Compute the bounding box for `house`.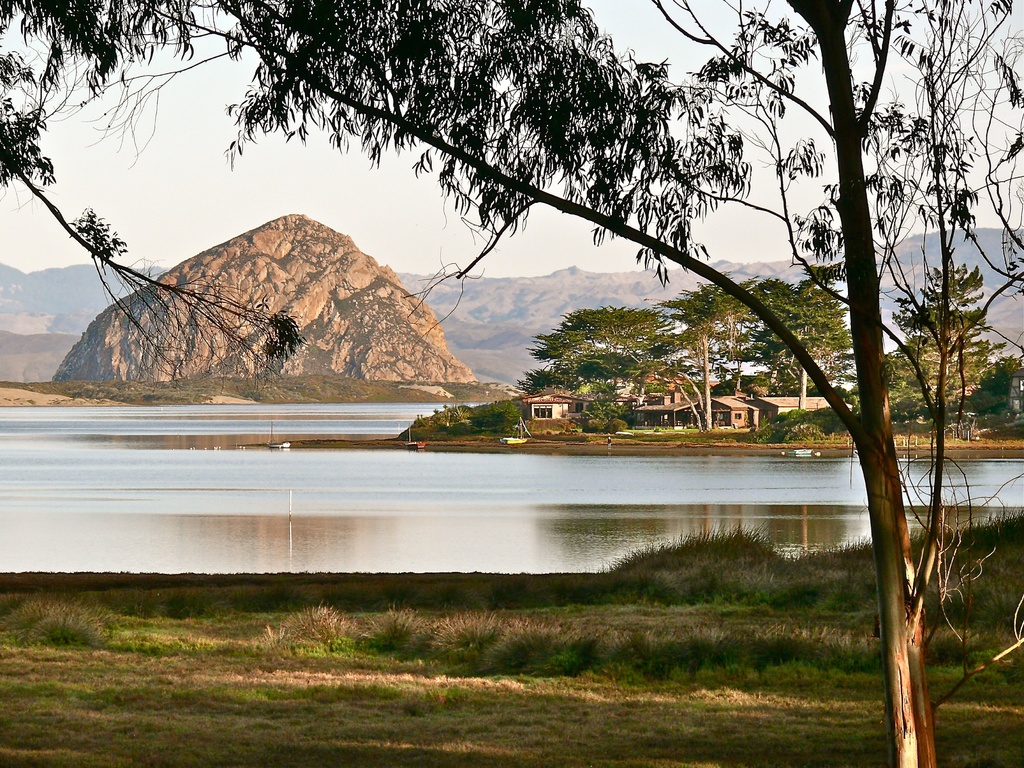
locate(520, 391, 589, 420).
